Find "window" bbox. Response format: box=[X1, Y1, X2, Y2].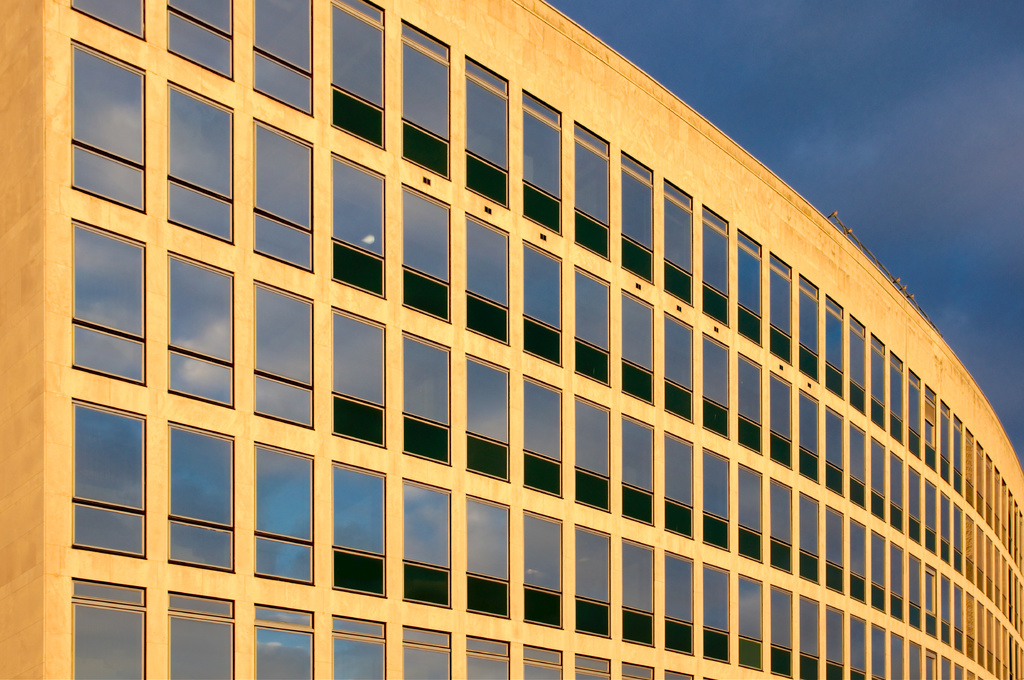
box=[467, 494, 509, 619].
